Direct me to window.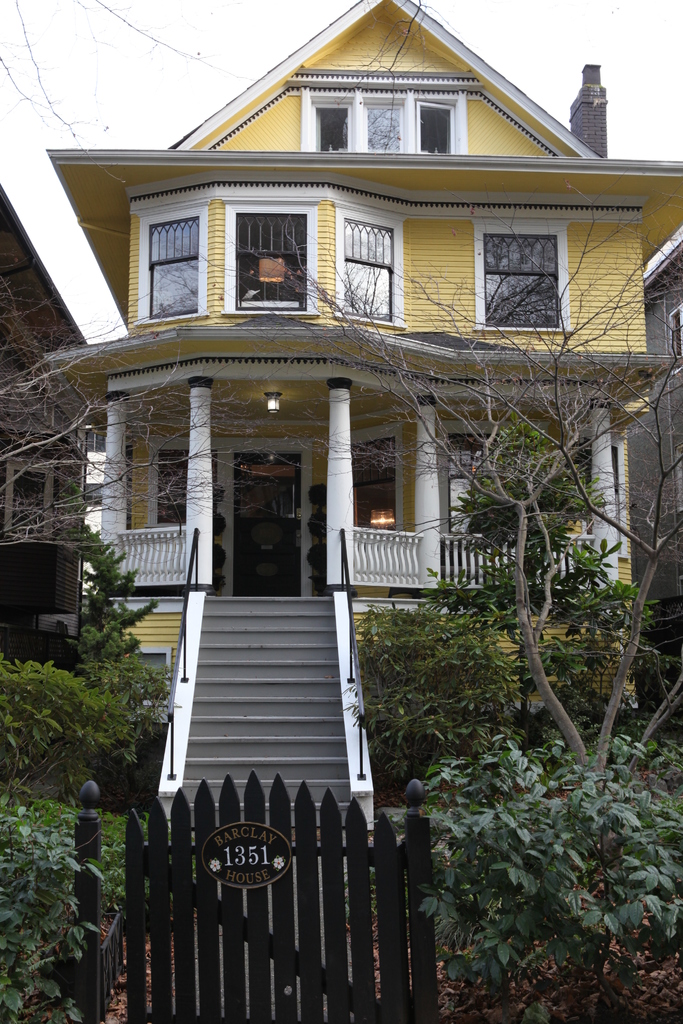
Direction: select_region(133, 221, 206, 323).
